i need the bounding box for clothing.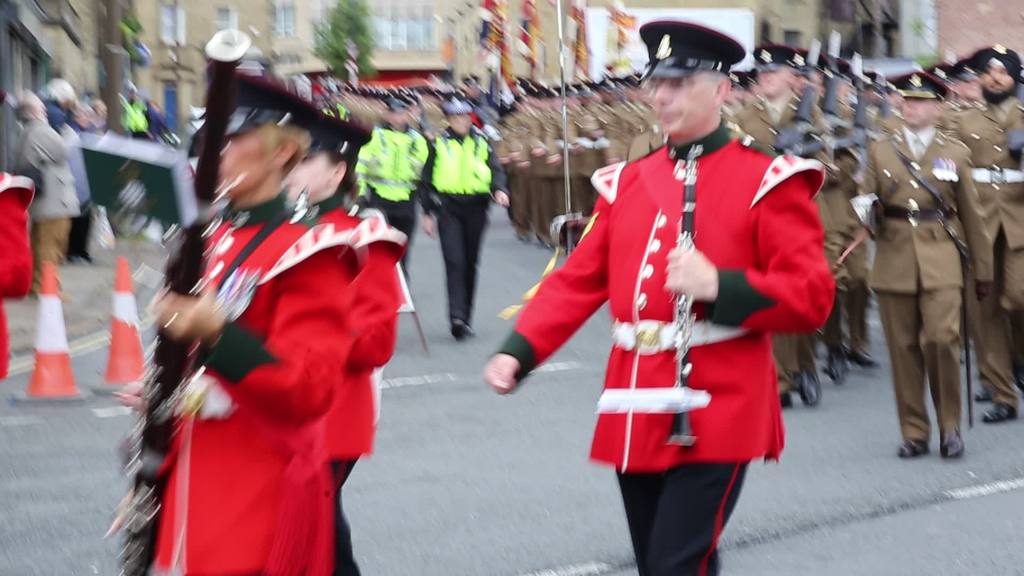
Here it is: bbox=(333, 116, 425, 257).
